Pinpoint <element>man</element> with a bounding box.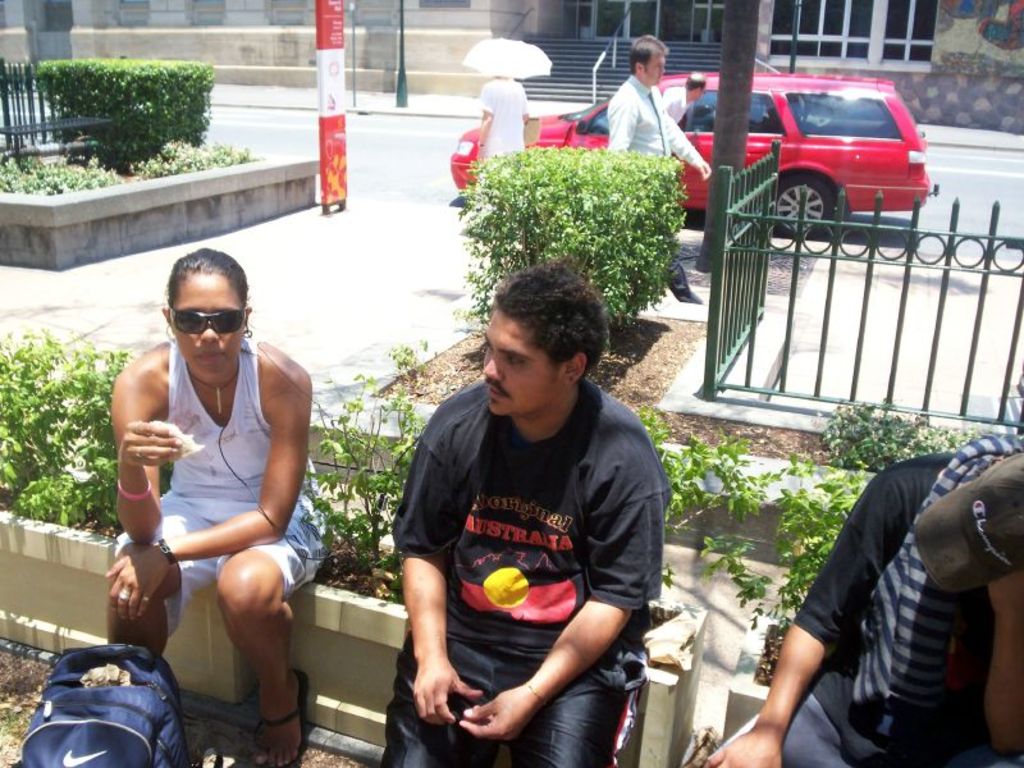
locate(741, 392, 1023, 750).
